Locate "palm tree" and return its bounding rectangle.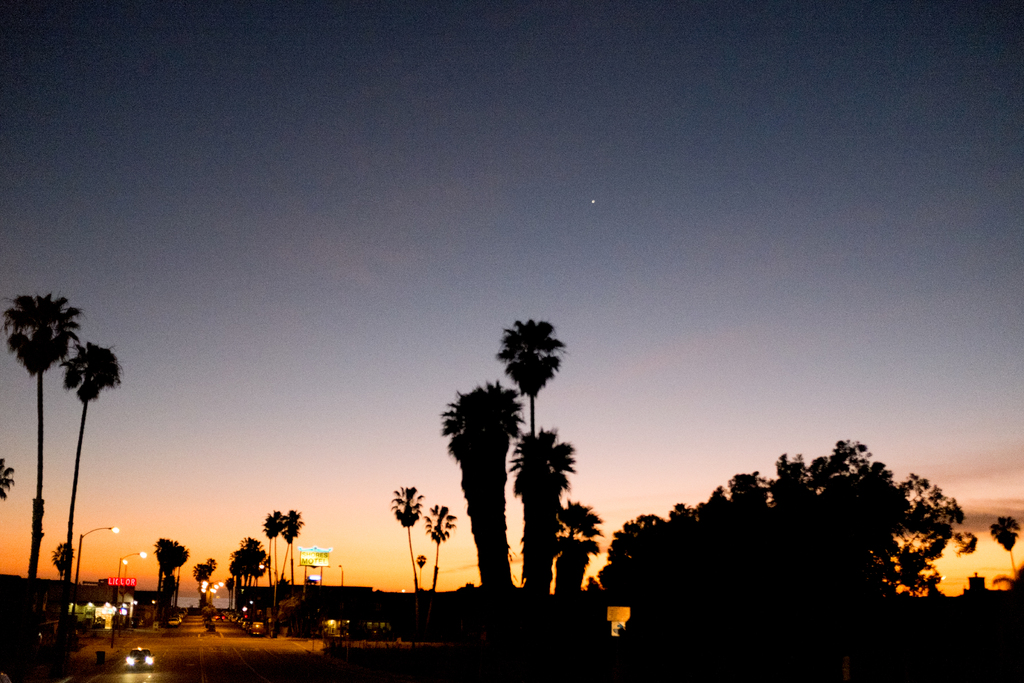
426,498,448,595.
